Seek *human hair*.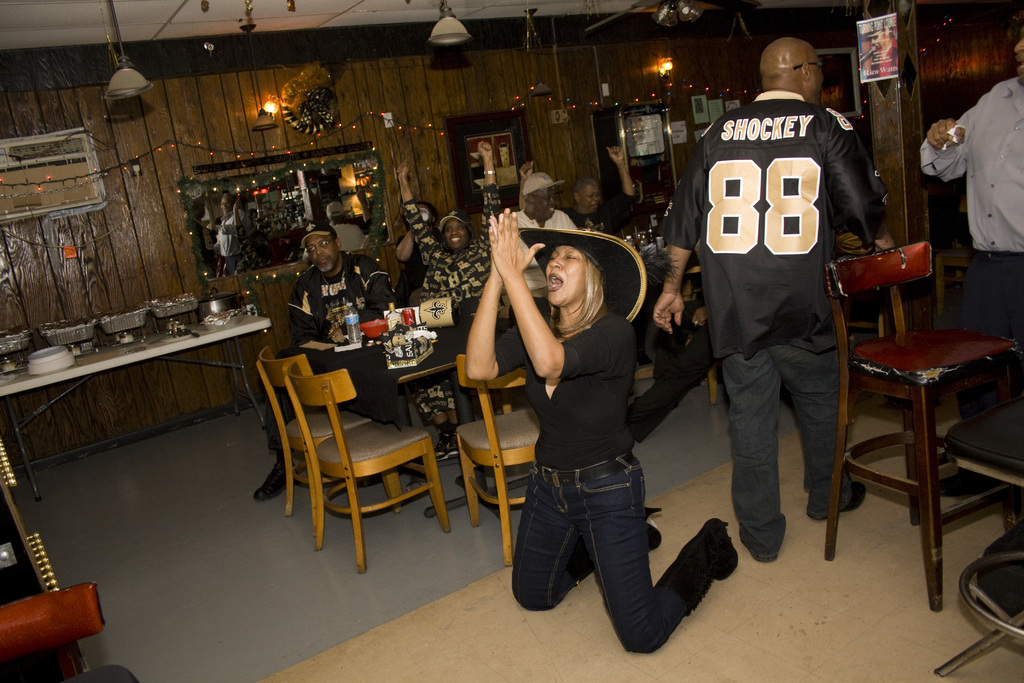
box(522, 186, 555, 210).
